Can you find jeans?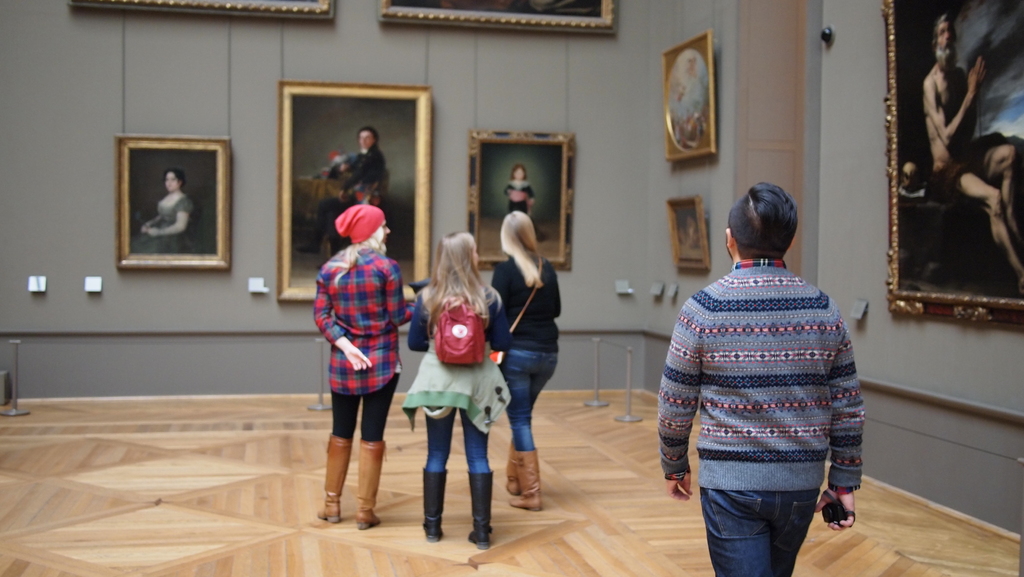
Yes, bounding box: box(504, 348, 555, 444).
